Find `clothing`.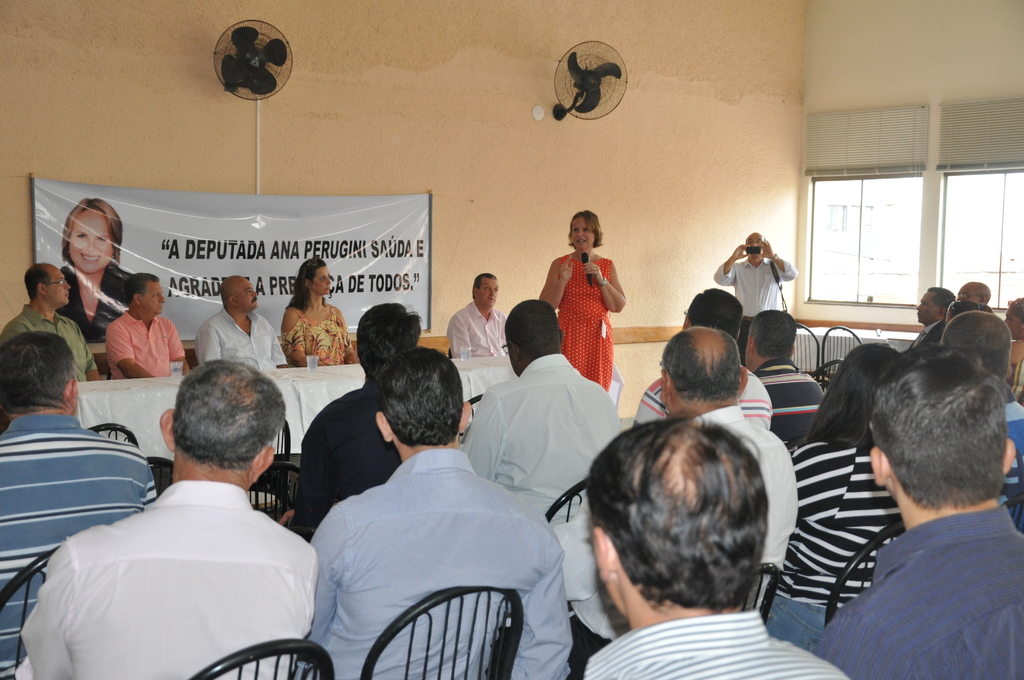
0, 307, 98, 378.
